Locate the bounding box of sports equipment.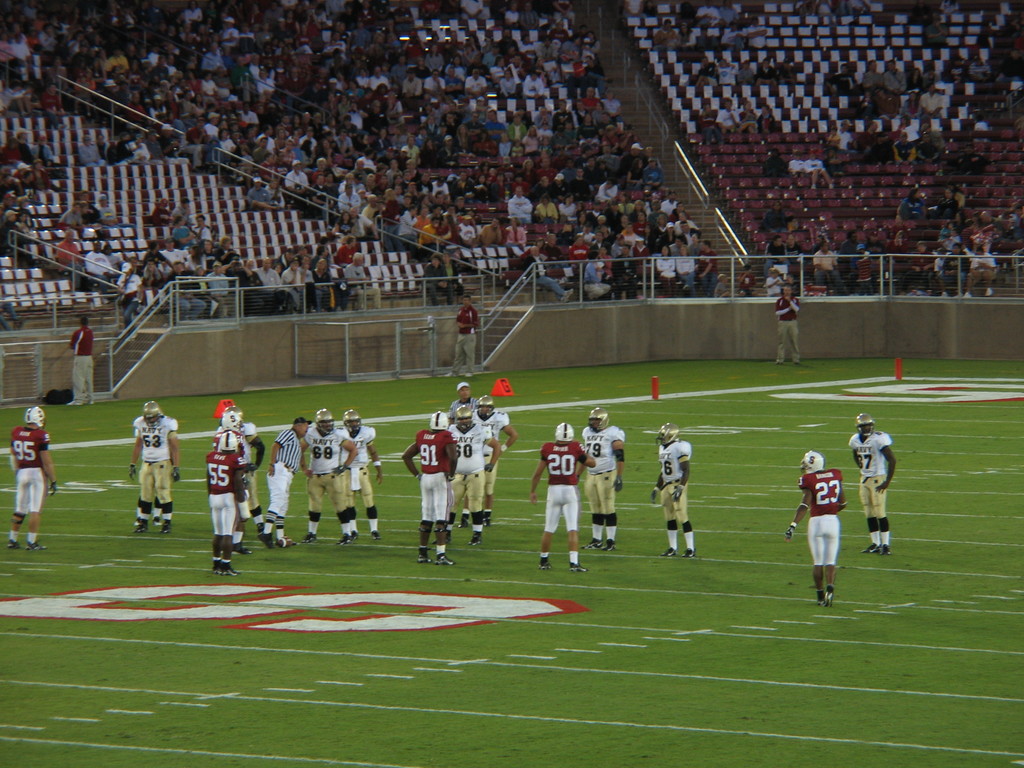
Bounding box: locate(587, 403, 614, 435).
